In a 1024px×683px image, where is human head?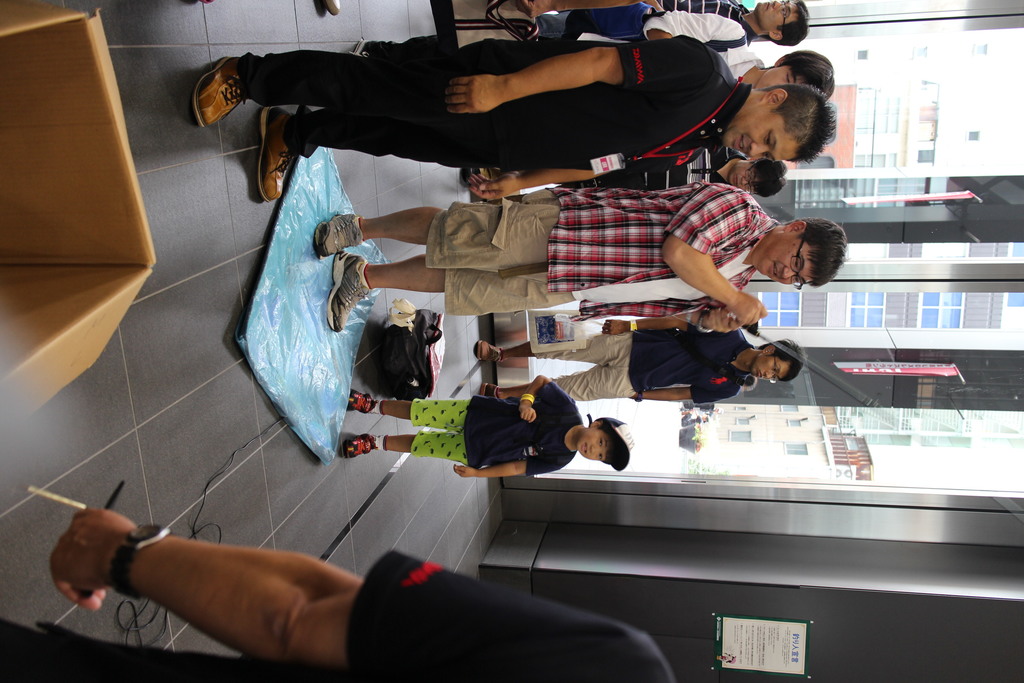
x1=752 y1=337 x2=808 y2=384.
